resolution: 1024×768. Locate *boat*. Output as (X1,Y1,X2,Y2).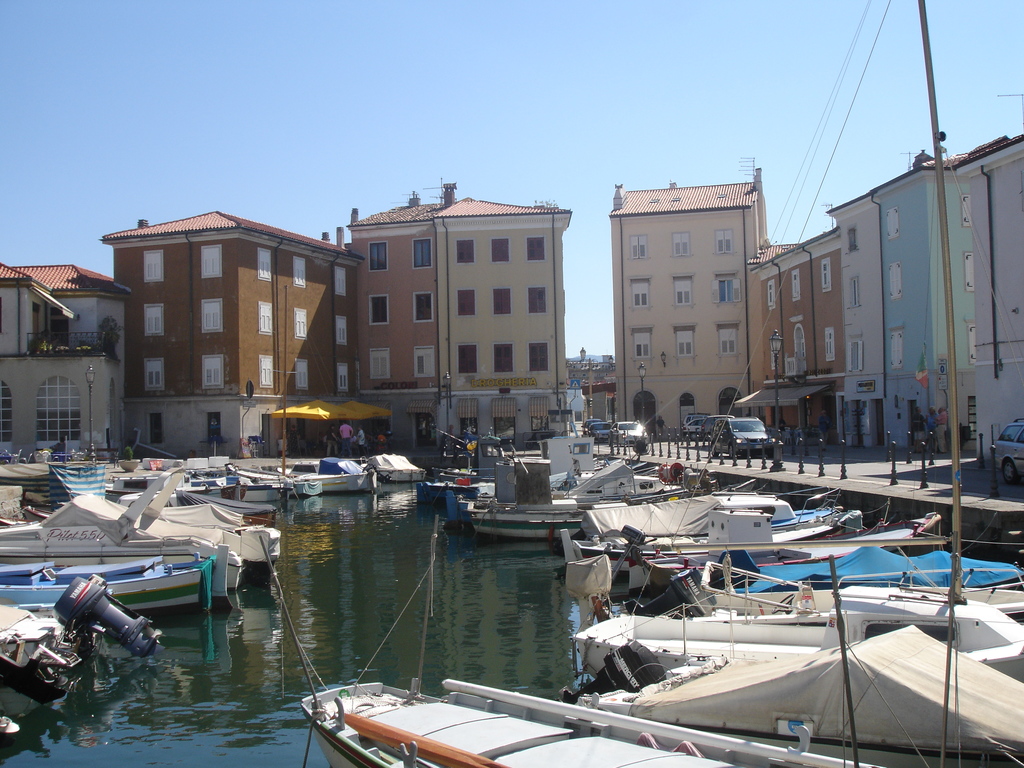
(0,463,282,569).
